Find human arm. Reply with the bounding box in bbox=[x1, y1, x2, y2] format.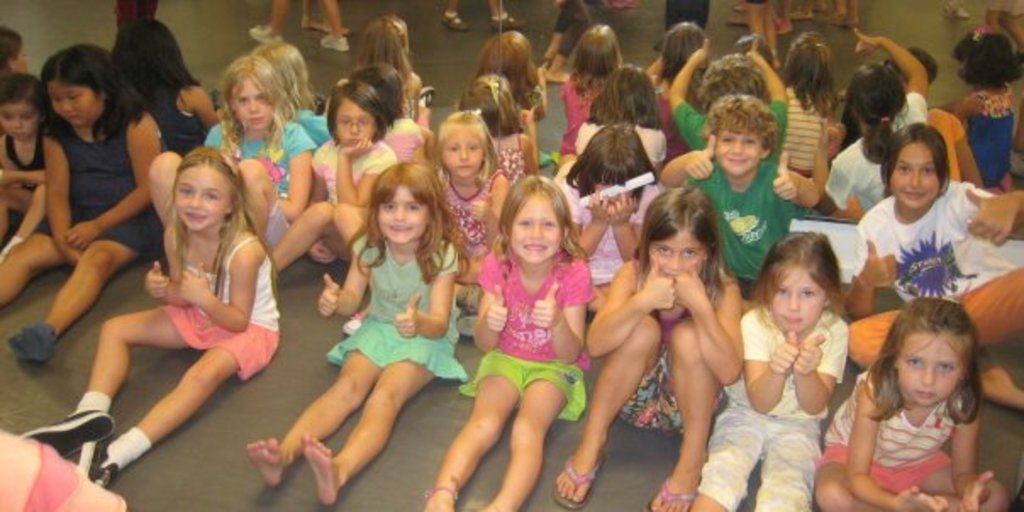
bbox=[965, 181, 1022, 249].
